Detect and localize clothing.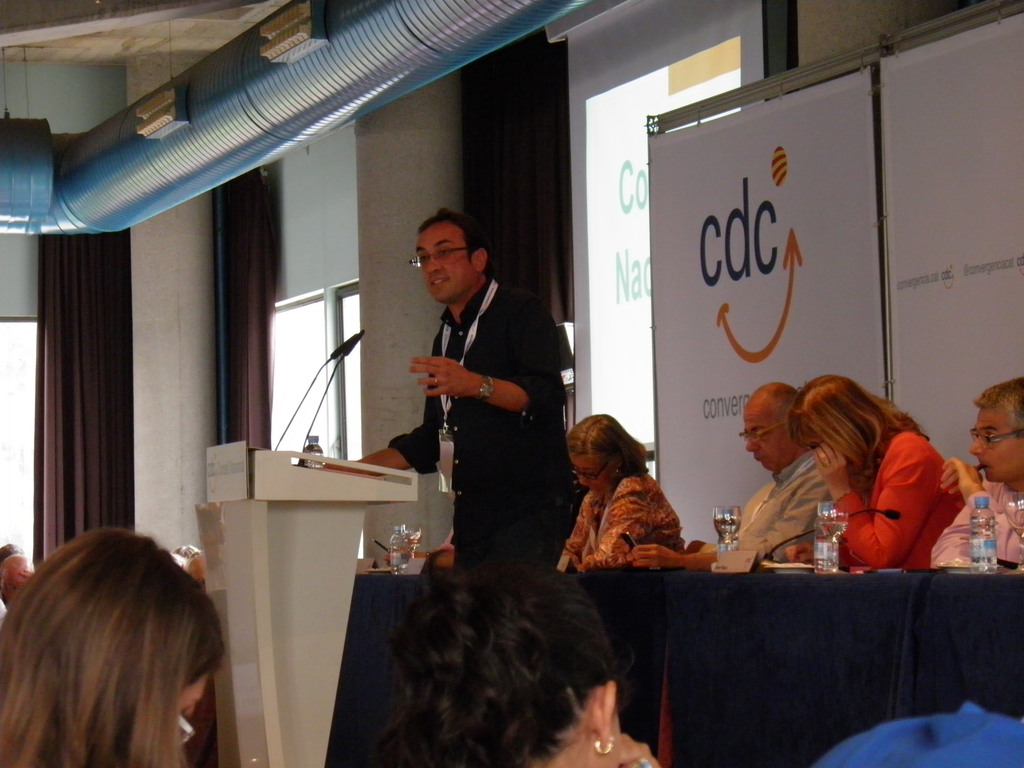
Localized at box(691, 441, 830, 576).
